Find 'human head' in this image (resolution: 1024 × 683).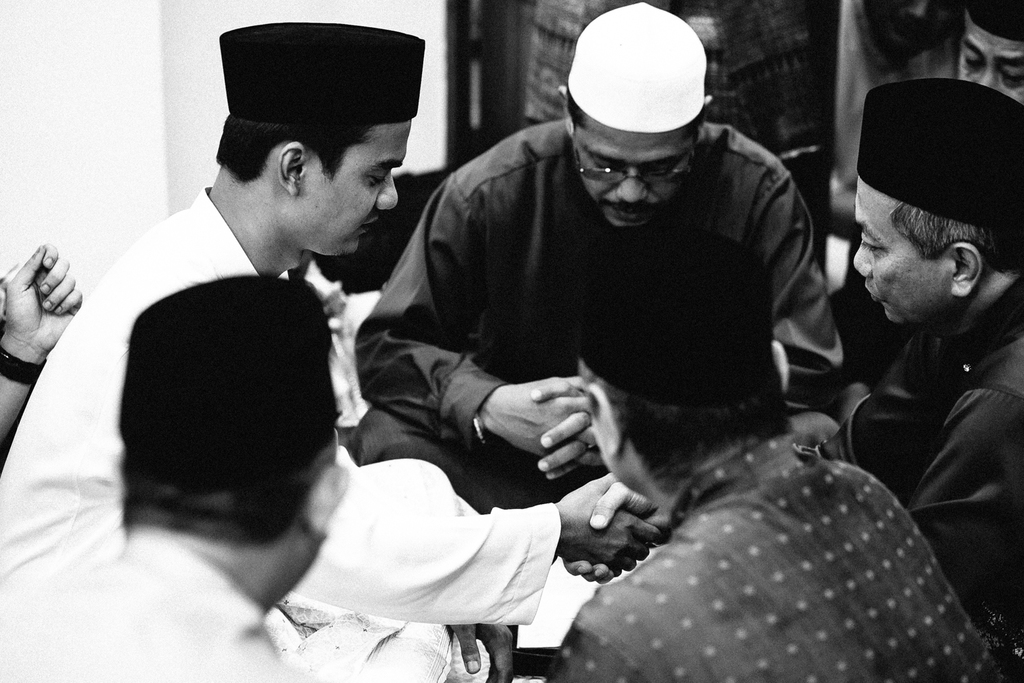
detection(213, 19, 430, 262).
